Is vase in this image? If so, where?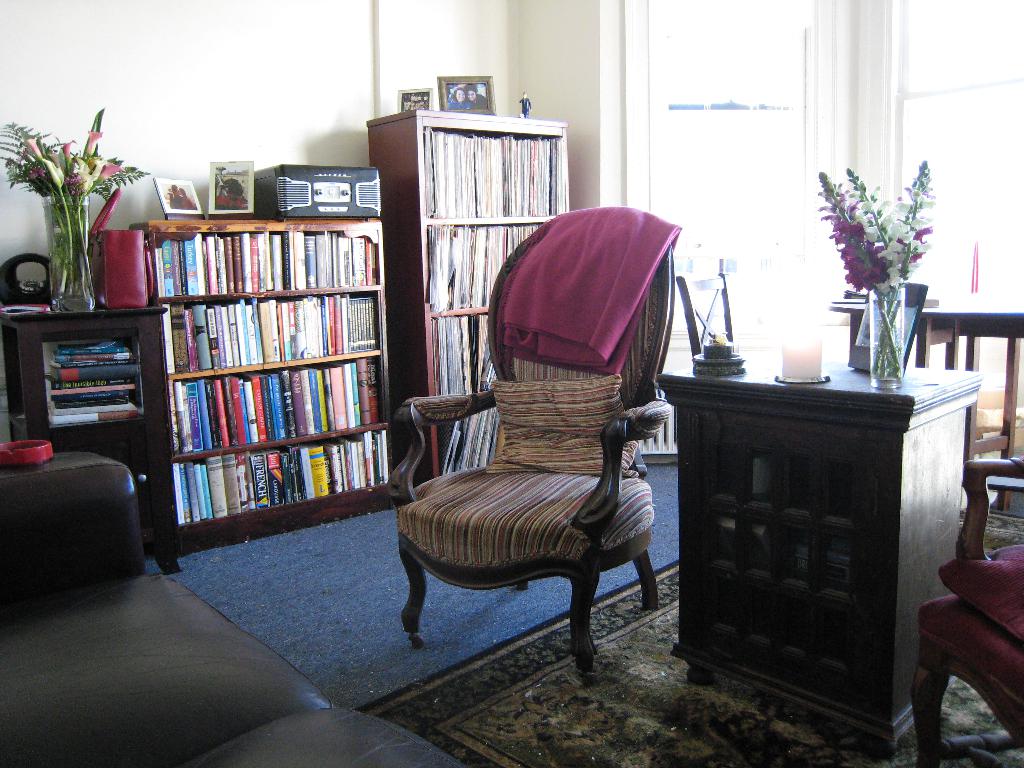
Yes, at [left=42, top=193, right=95, bottom=314].
